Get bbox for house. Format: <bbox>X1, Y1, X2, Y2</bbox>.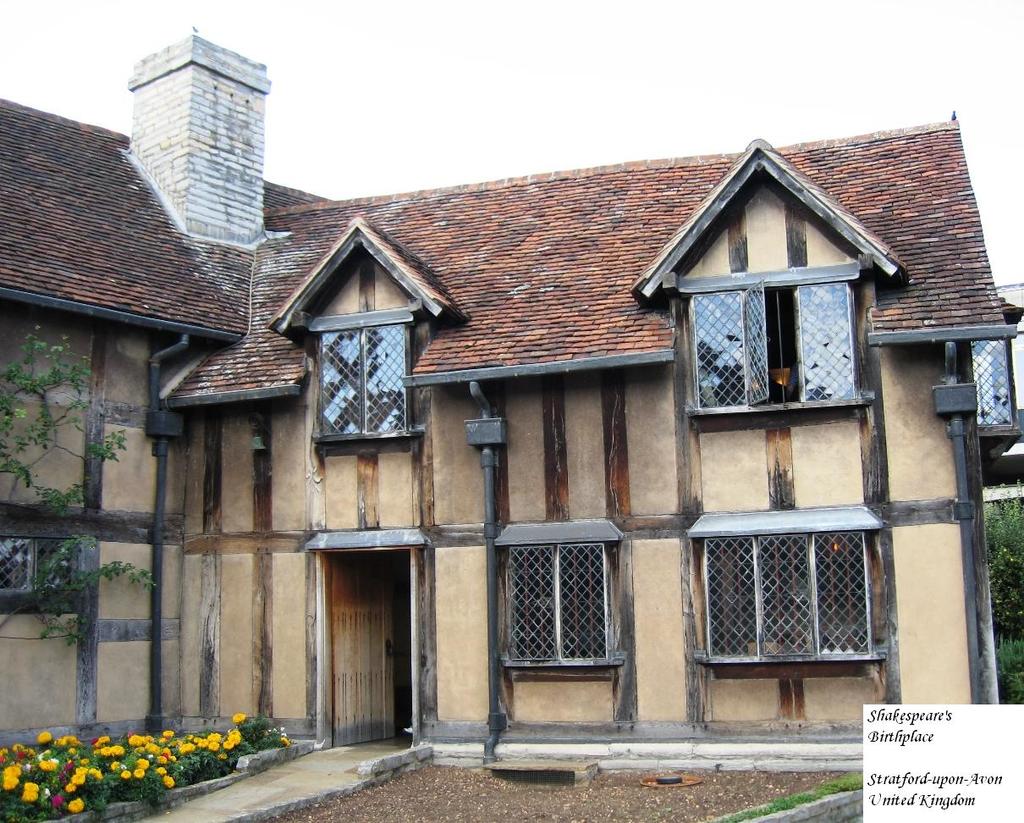
<bbox>669, 145, 1023, 759</bbox>.
